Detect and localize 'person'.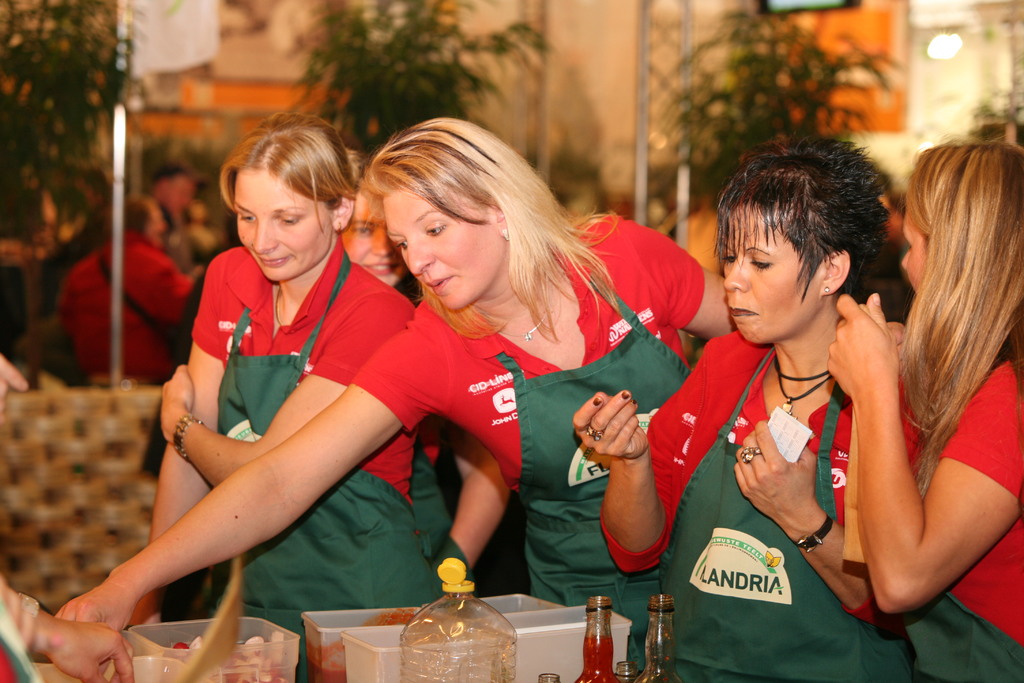
Localized at left=54, top=122, right=732, bottom=664.
